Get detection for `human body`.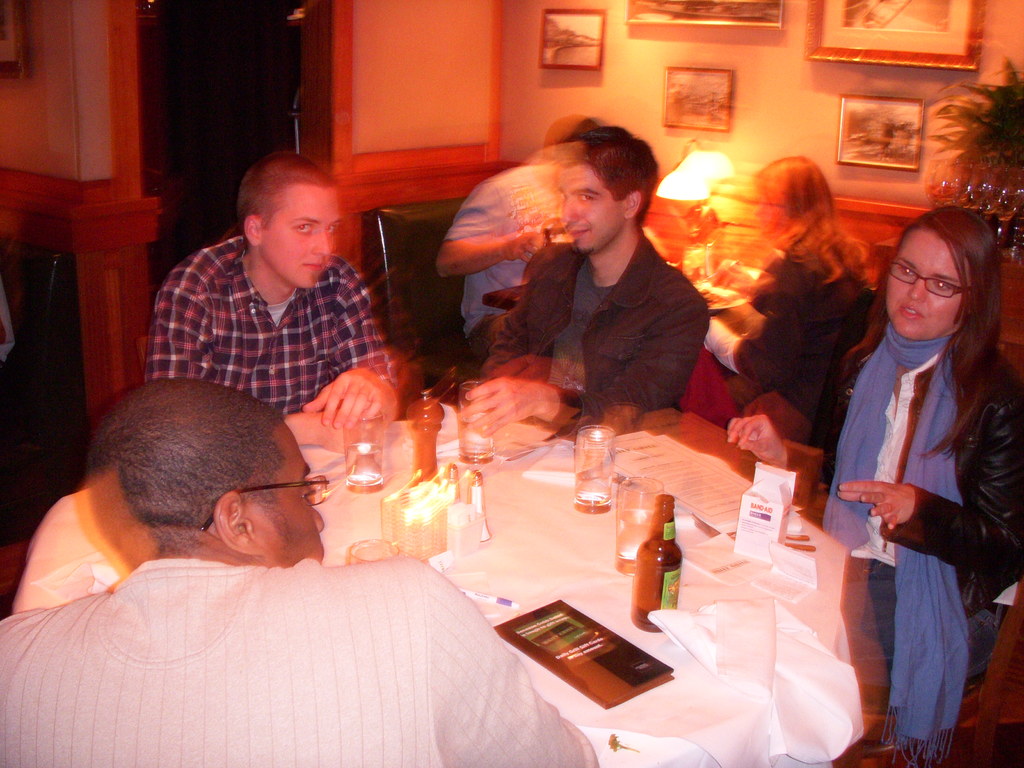
Detection: {"x1": 705, "y1": 151, "x2": 876, "y2": 450}.
